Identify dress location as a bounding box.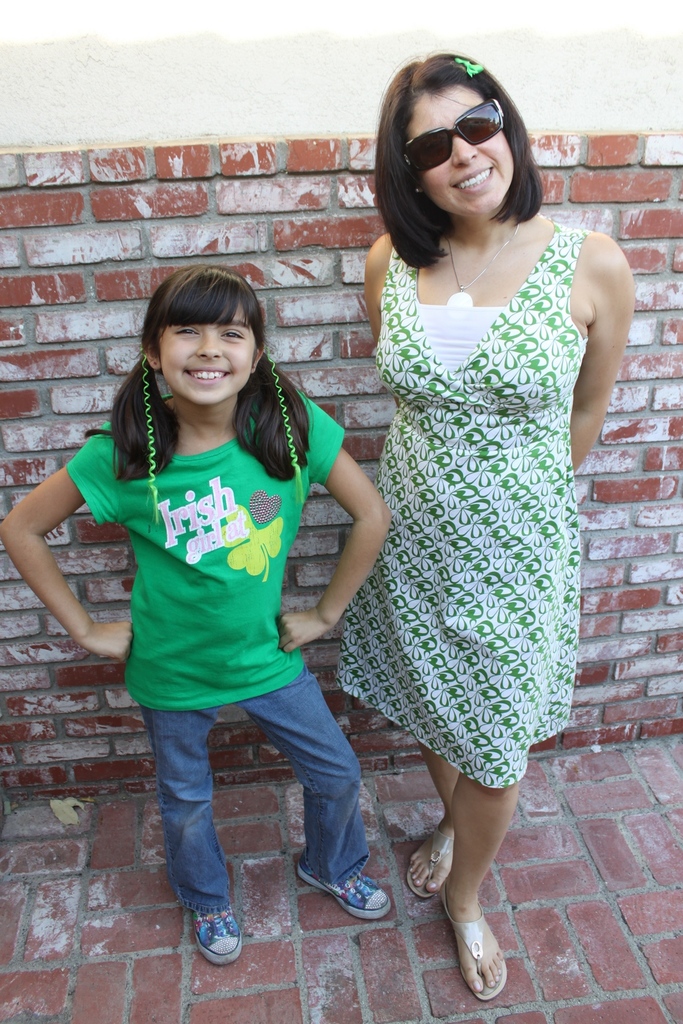
<box>320,206,602,757</box>.
